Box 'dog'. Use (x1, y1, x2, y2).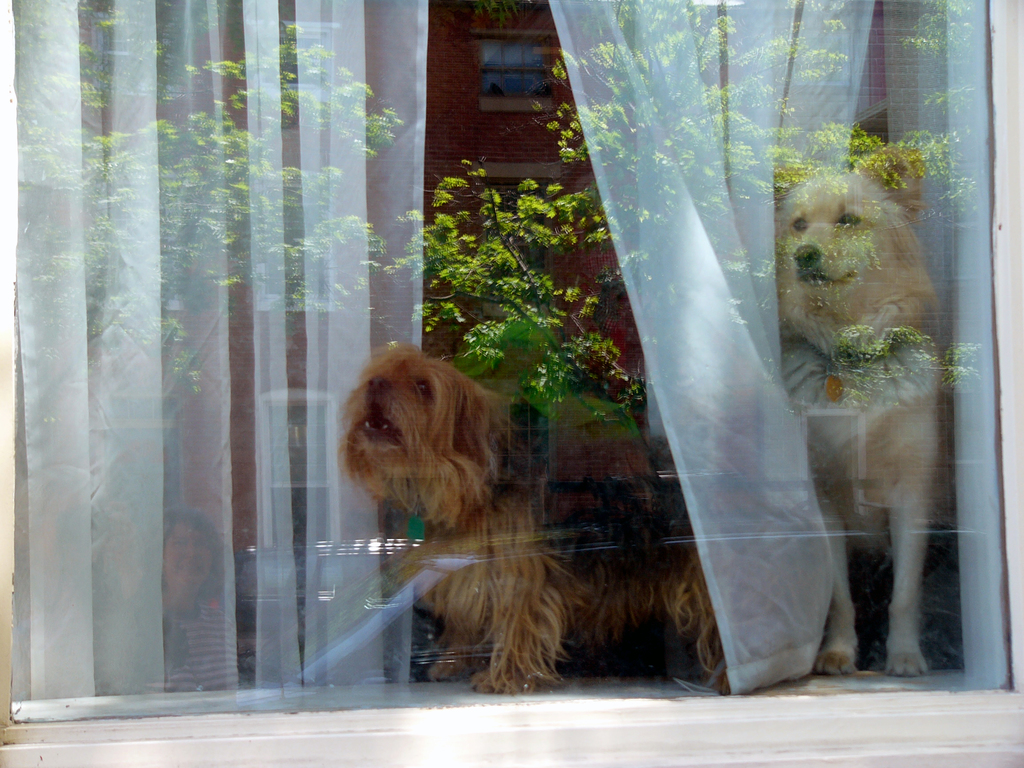
(749, 147, 947, 675).
